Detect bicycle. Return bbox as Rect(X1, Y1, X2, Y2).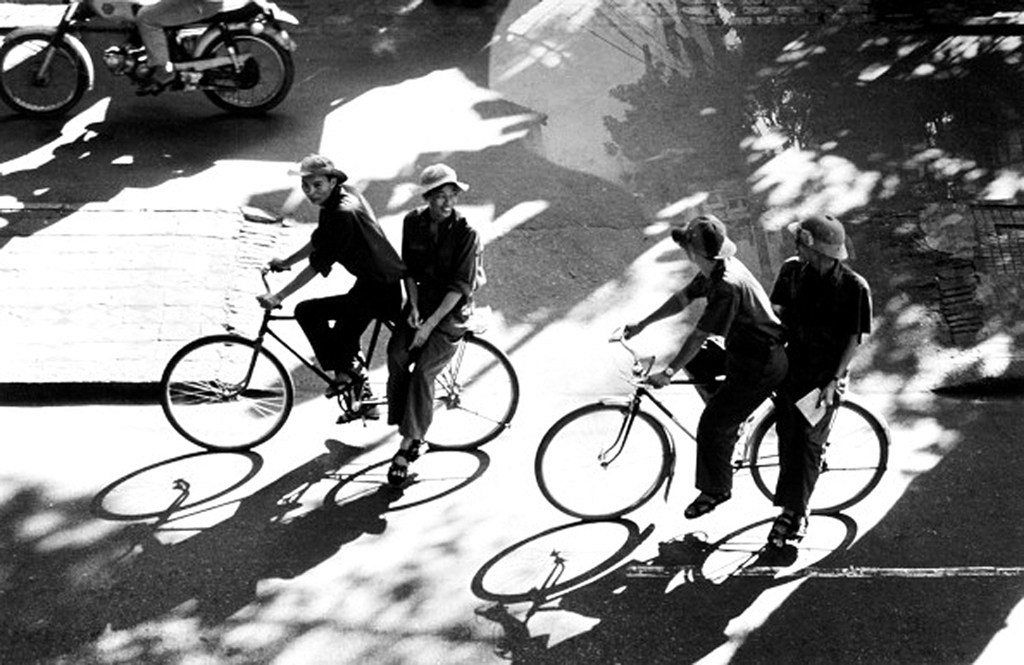
Rect(145, 254, 537, 478).
